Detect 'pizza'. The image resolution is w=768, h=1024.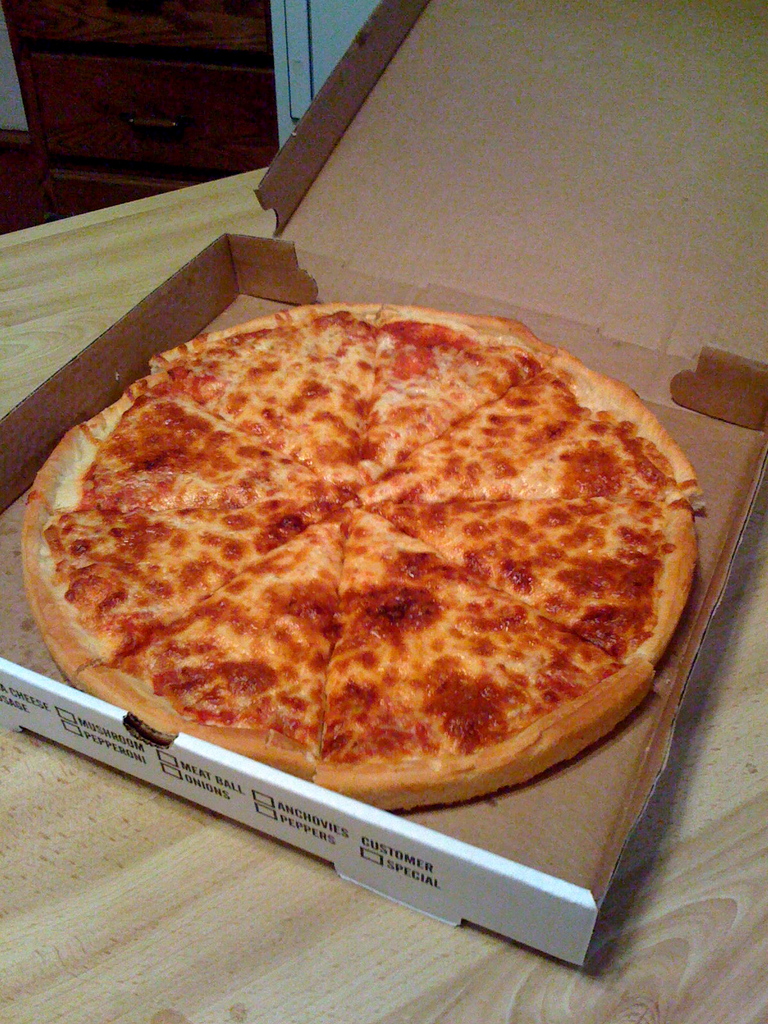
17,314,710,814.
